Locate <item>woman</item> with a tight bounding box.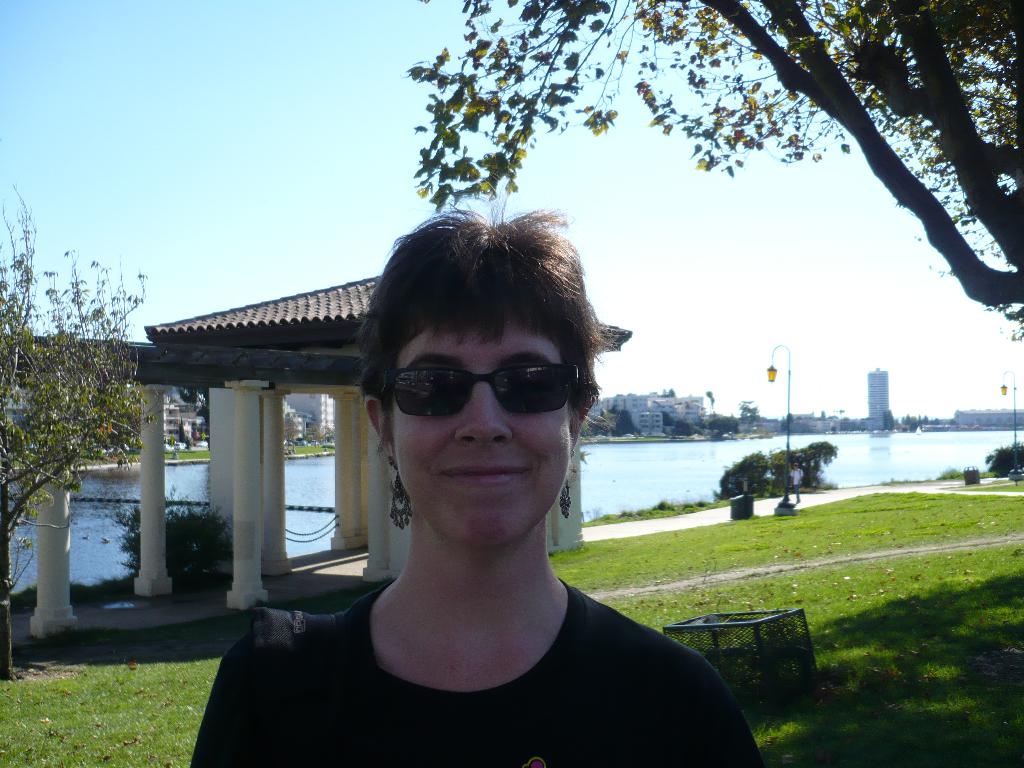
crop(191, 212, 763, 767).
